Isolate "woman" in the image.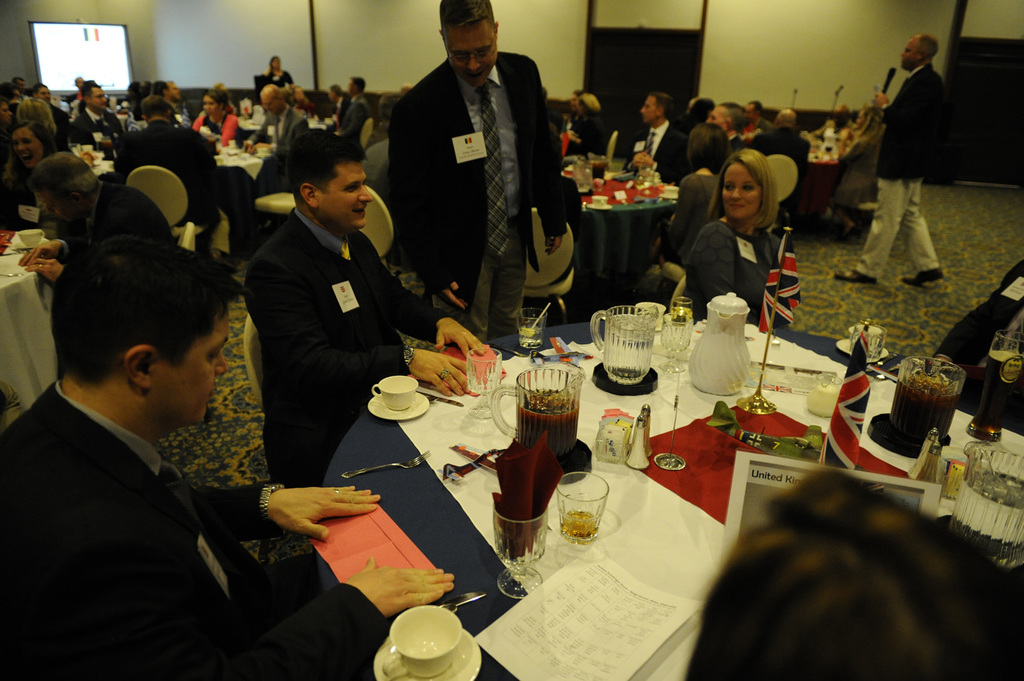
Isolated region: (684,136,817,327).
